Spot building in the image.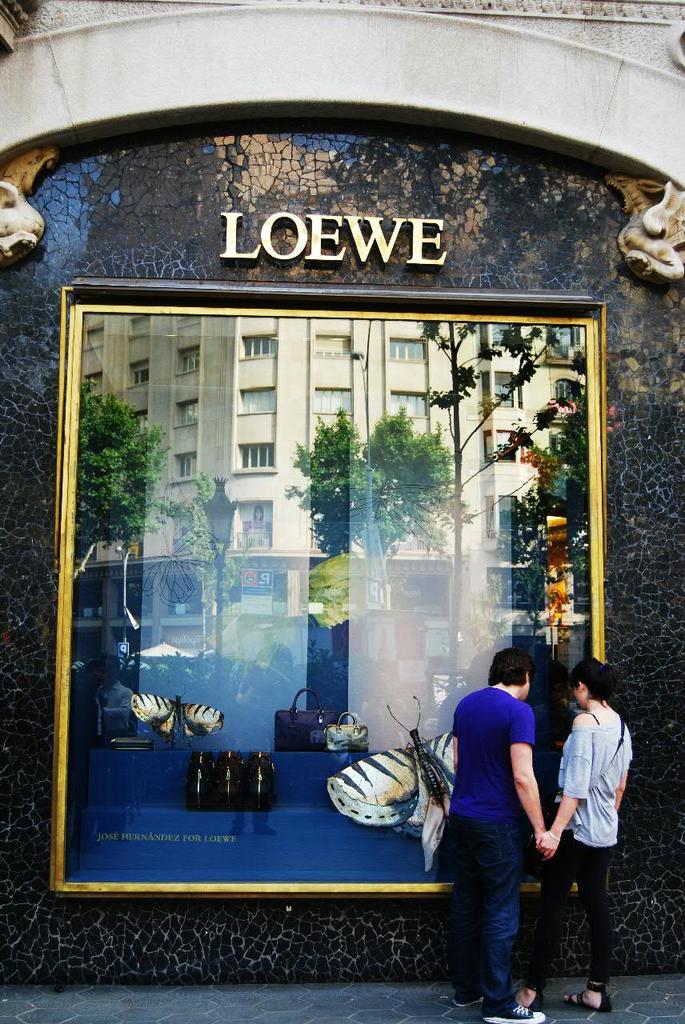
building found at rect(0, 0, 684, 986).
